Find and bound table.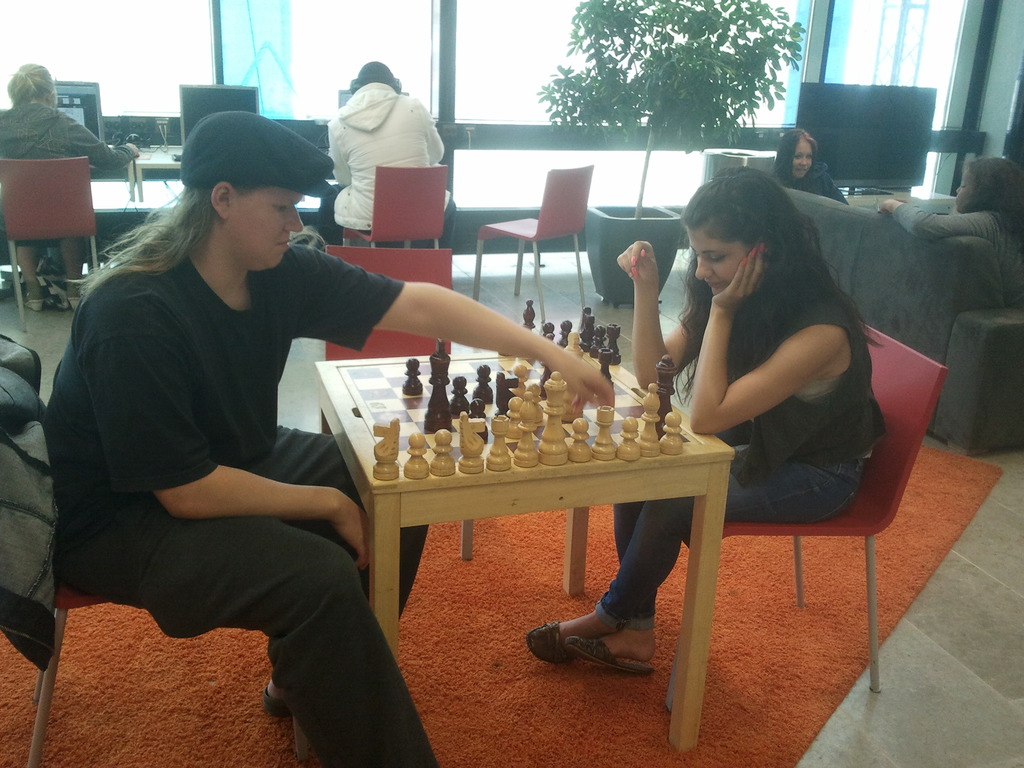
Bound: <region>87, 143, 184, 204</region>.
